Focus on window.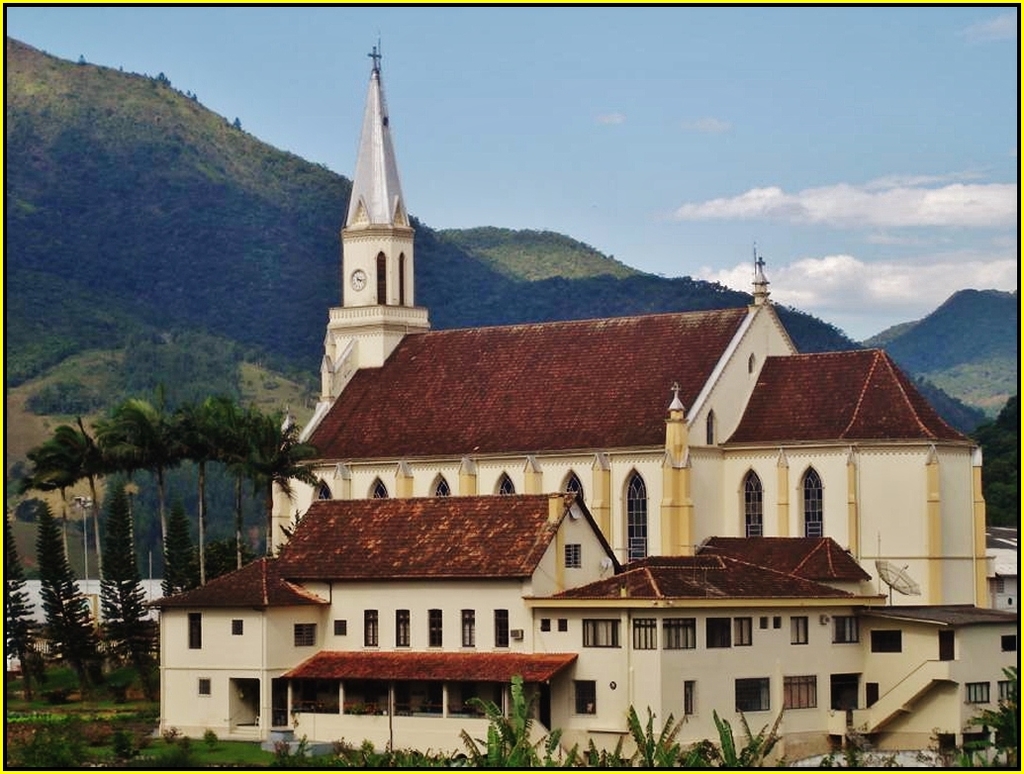
Focused at [x1=428, y1=476, x2=449, y2=493].
